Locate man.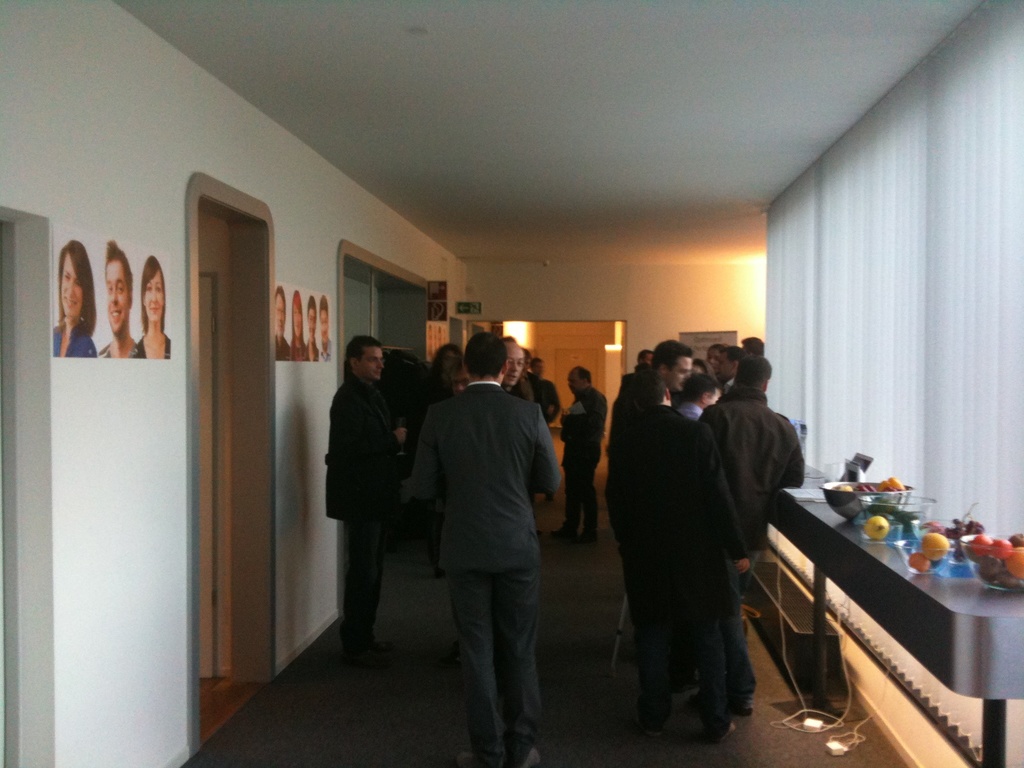
Bounding box: locate(697, 352, 810, 706).
